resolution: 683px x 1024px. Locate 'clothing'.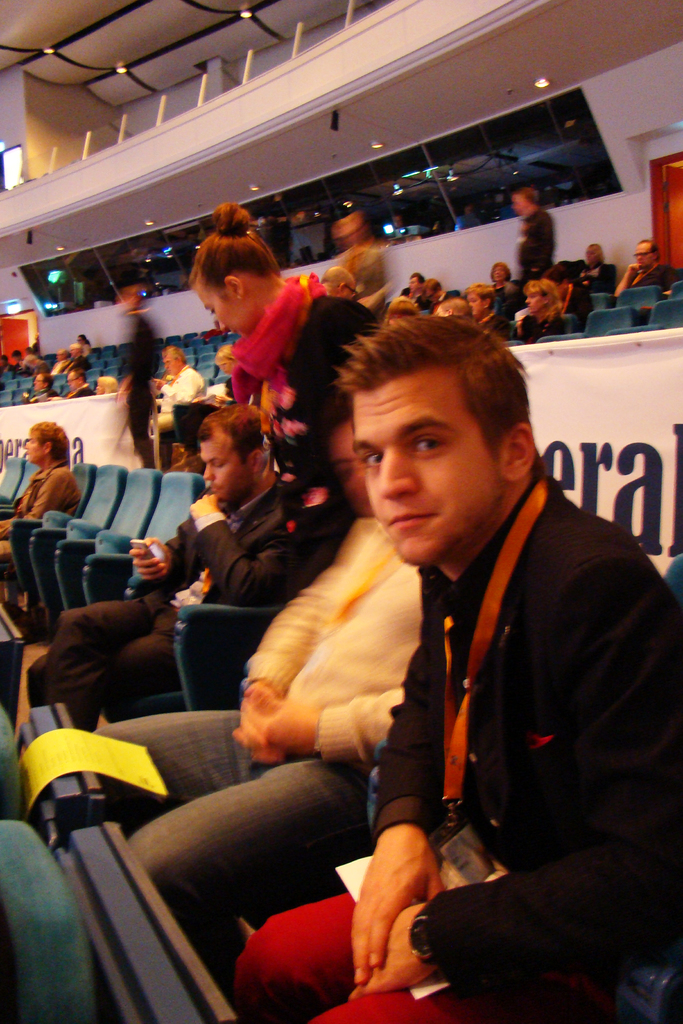
42:356:74:382.
